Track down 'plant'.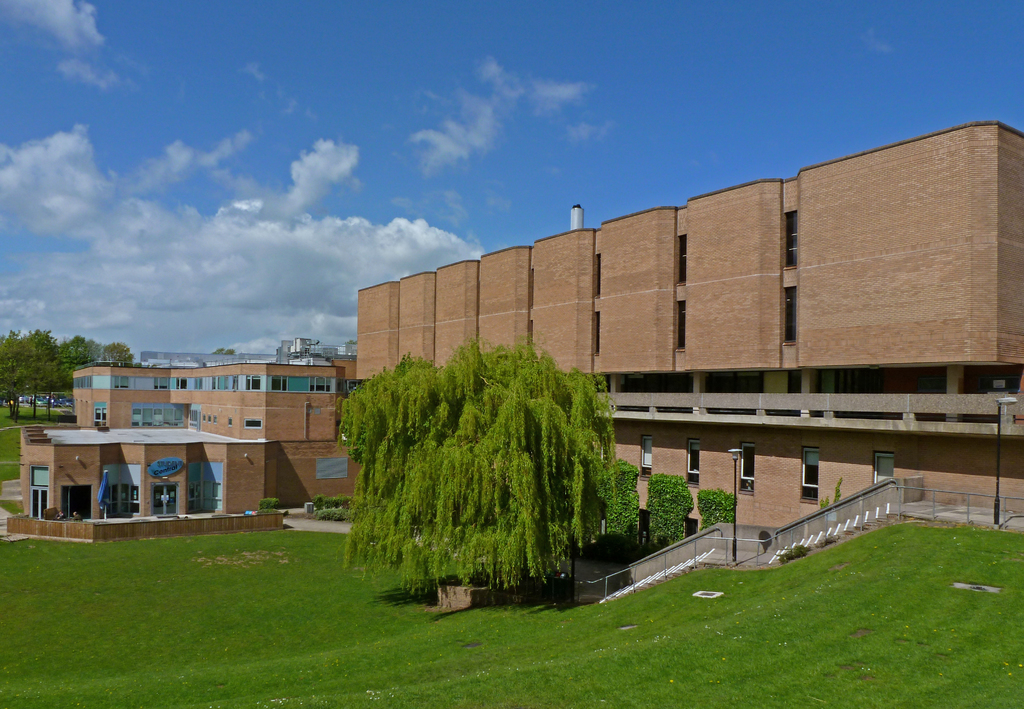
Tracked to crop(261, 501, 283, 510).
